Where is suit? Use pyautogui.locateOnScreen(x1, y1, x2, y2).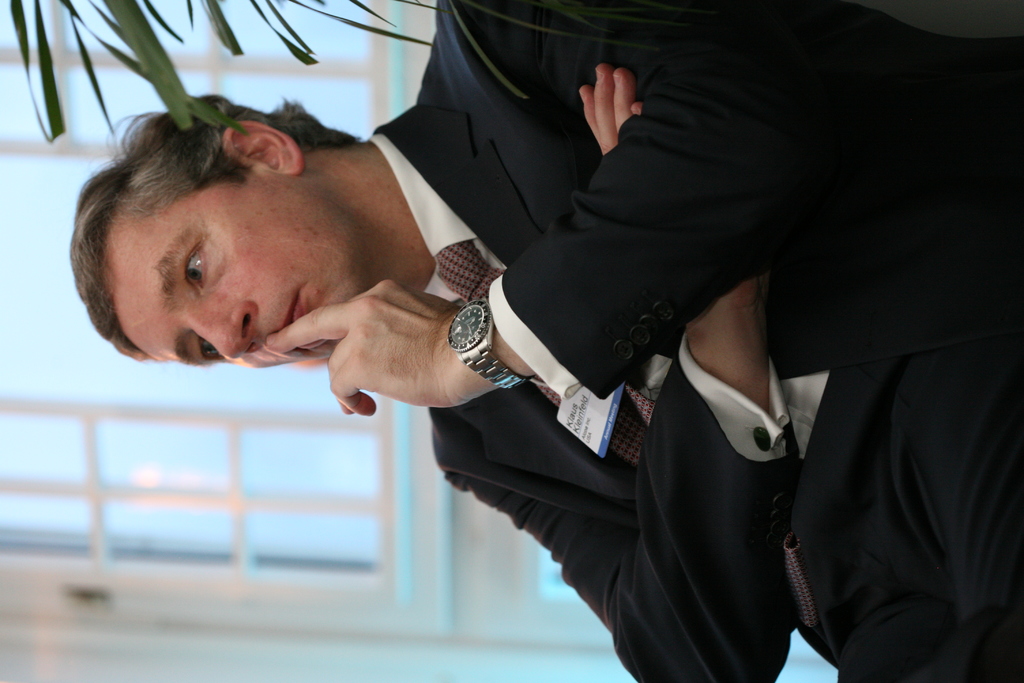
pyautogui.locateOnScreen(365, 0, 1023, 680).
